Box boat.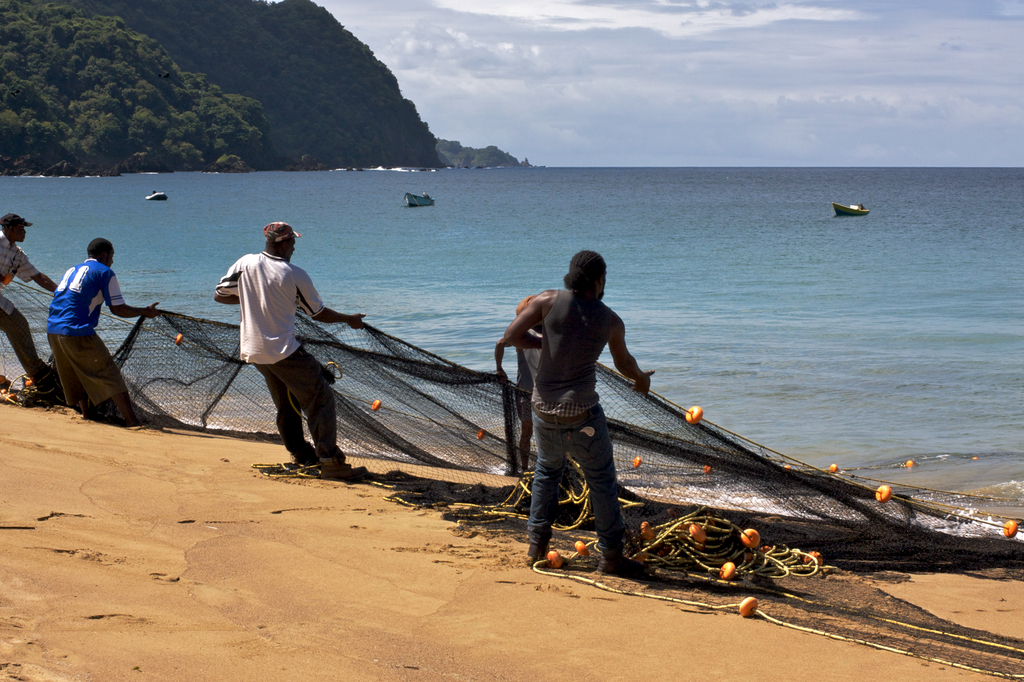
rect(401, 186, 440, 209).
